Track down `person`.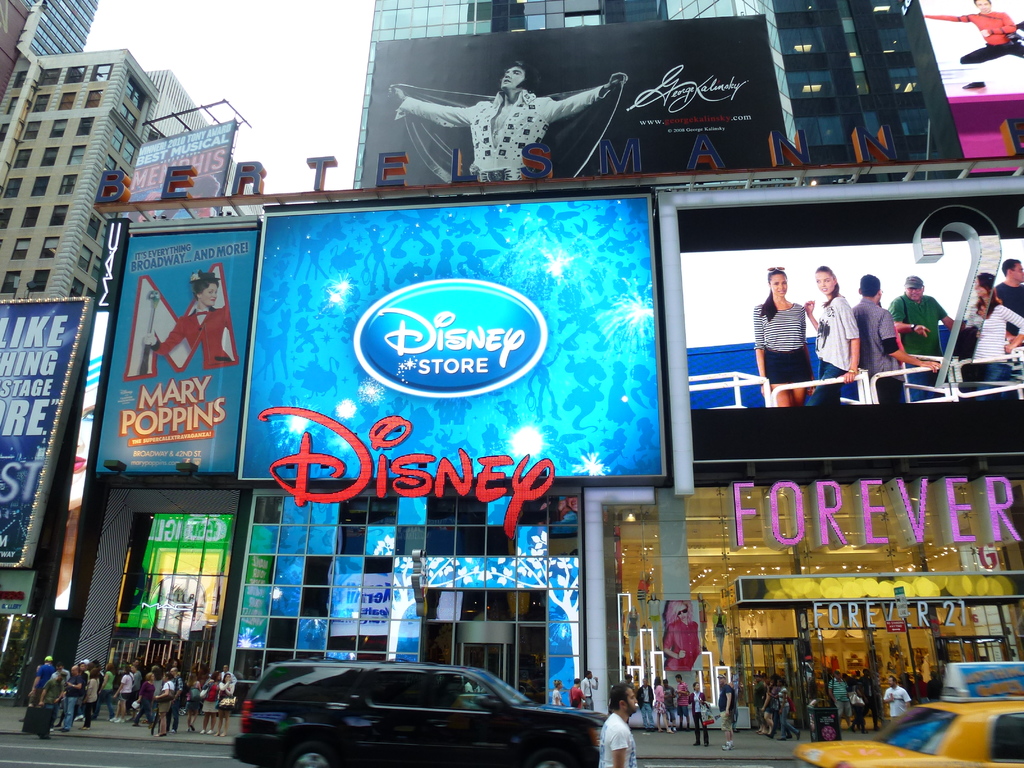
Tracked to BBox(696, 591, 709, 650).
